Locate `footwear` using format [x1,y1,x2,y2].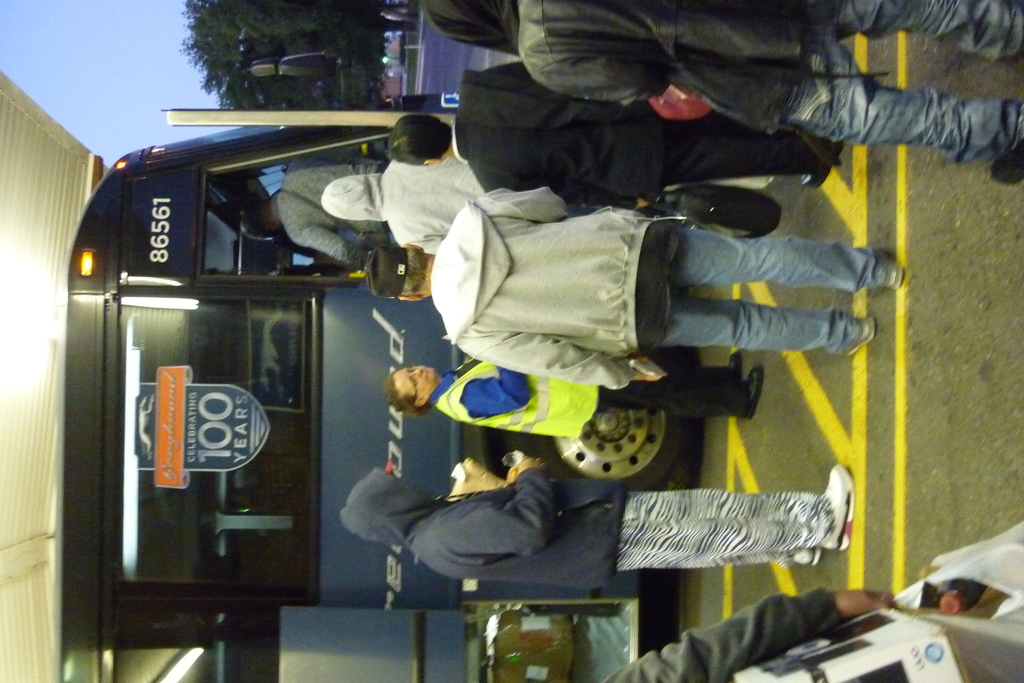
[730,352,744,372].
